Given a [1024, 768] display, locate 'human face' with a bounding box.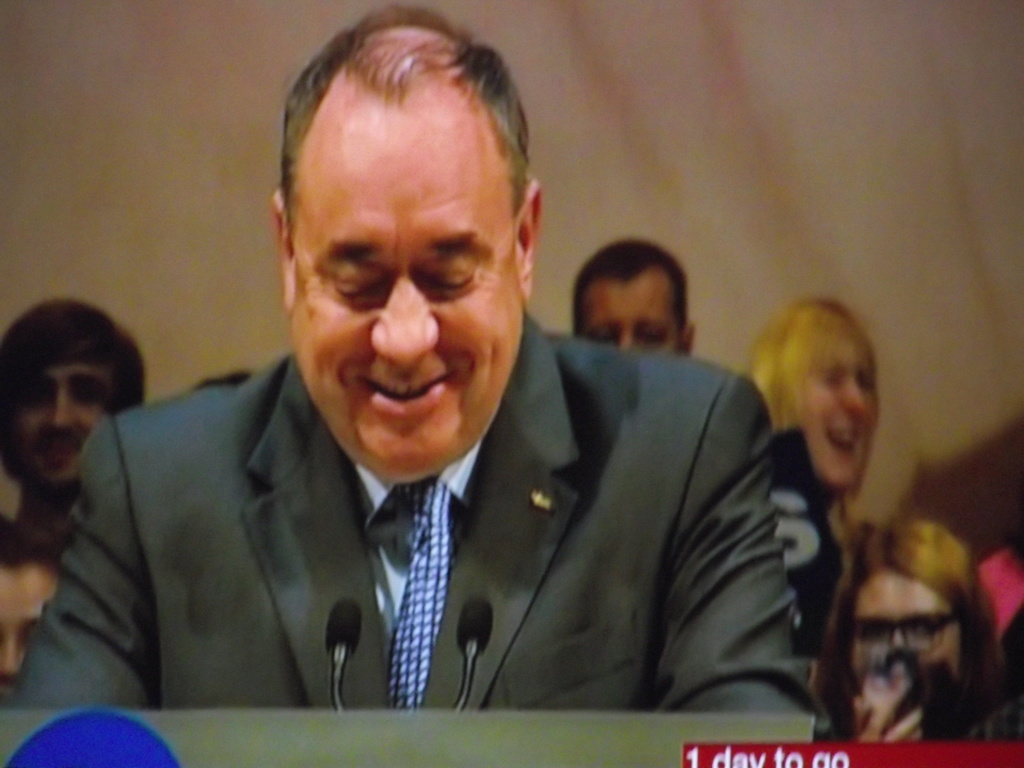
Located: (left=8, top=359, right=113, bottom=483).
